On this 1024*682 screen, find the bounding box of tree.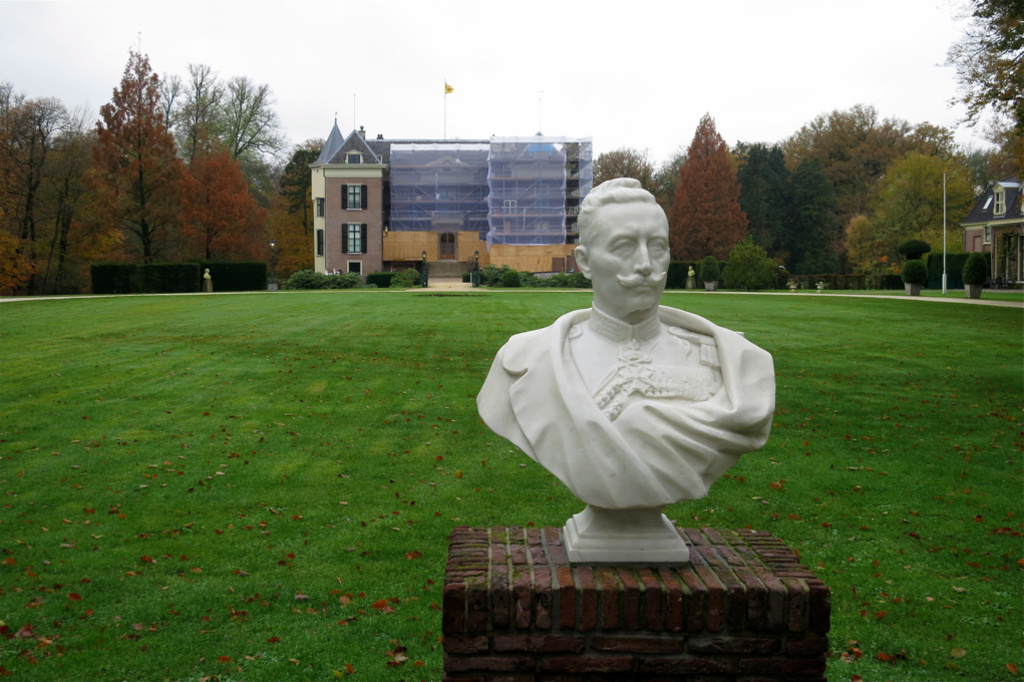
Bounding box: (63, 63, 230, 280).
